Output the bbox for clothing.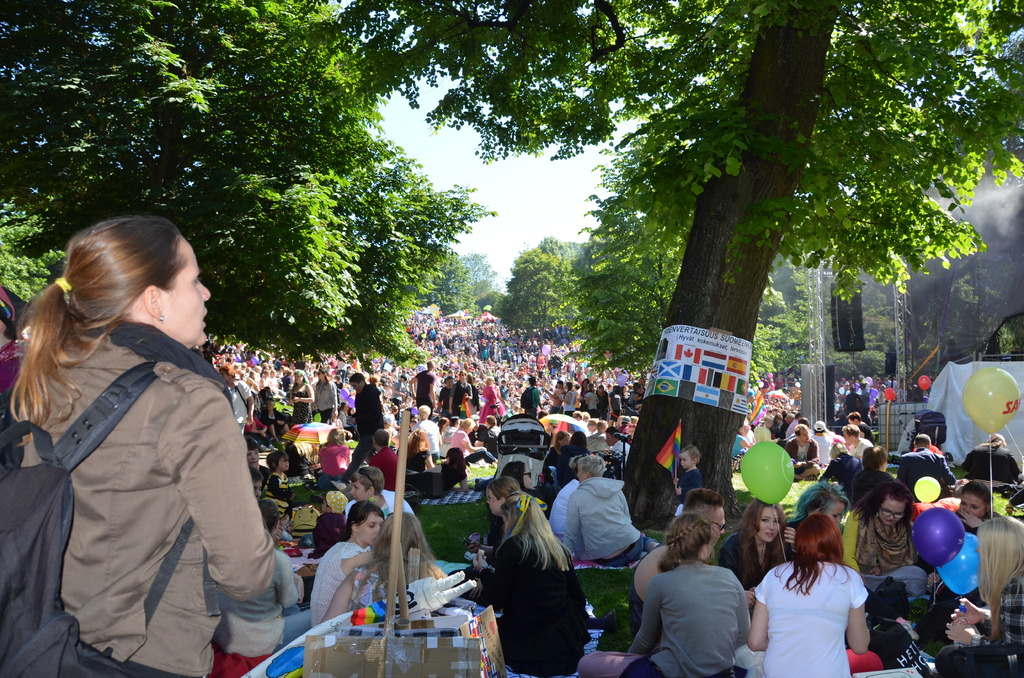
bbox=[624, 545, 684, 652].
